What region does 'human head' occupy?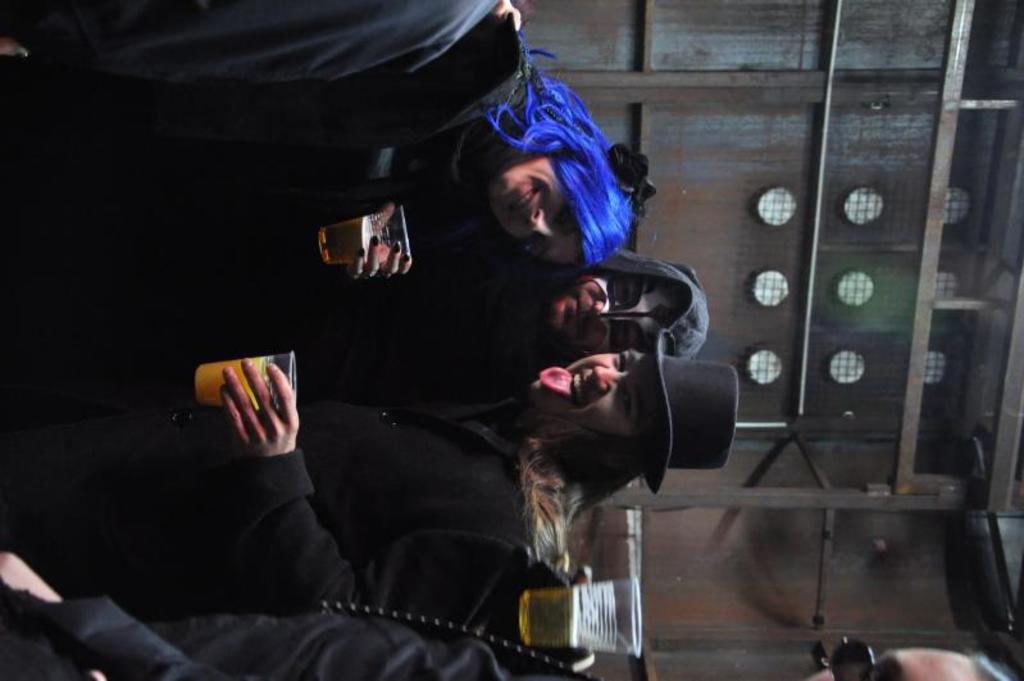
<bbox>505, 336, 737, 446</bbox>.
